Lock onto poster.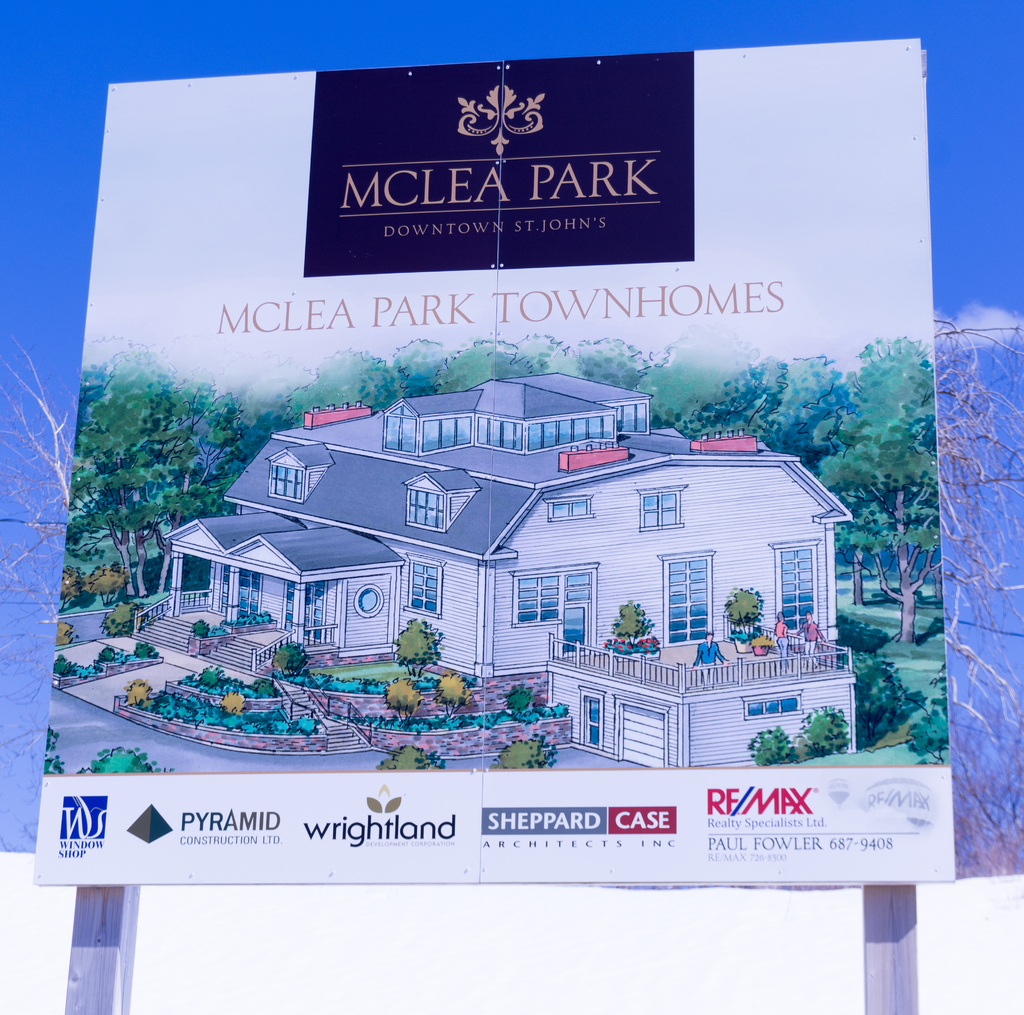
Locked: {"left": 34, "top": 43, "right": 948, "bottom": 887}.
